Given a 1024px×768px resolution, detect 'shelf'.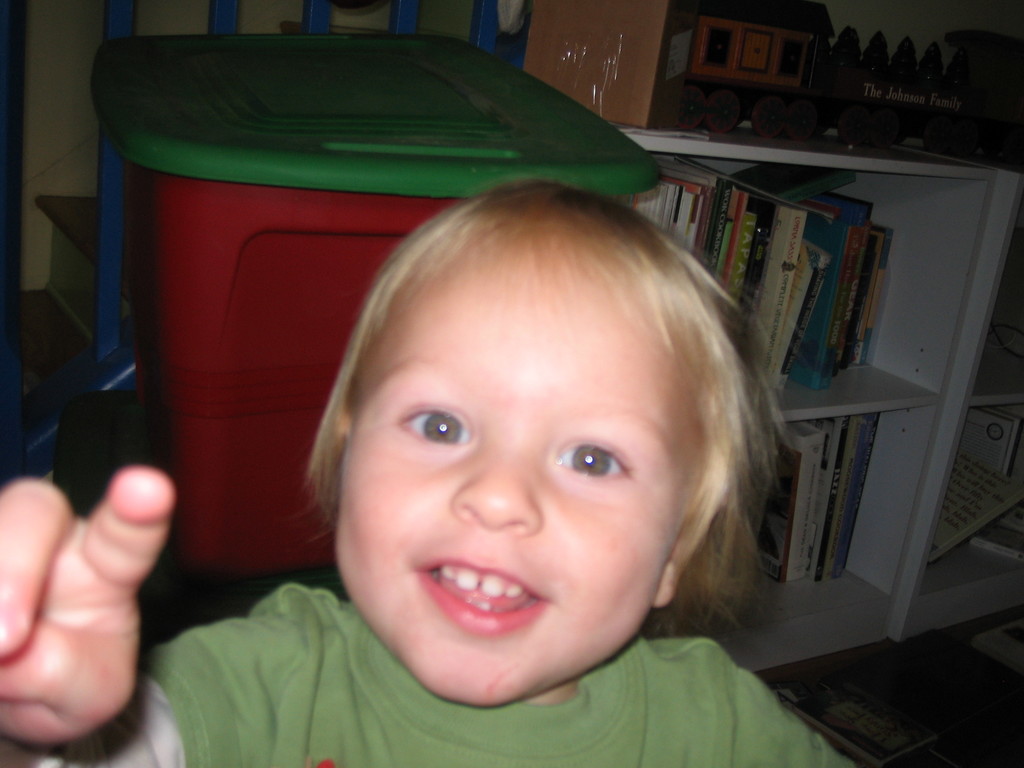
detection(613, 132, 1023, 675).
